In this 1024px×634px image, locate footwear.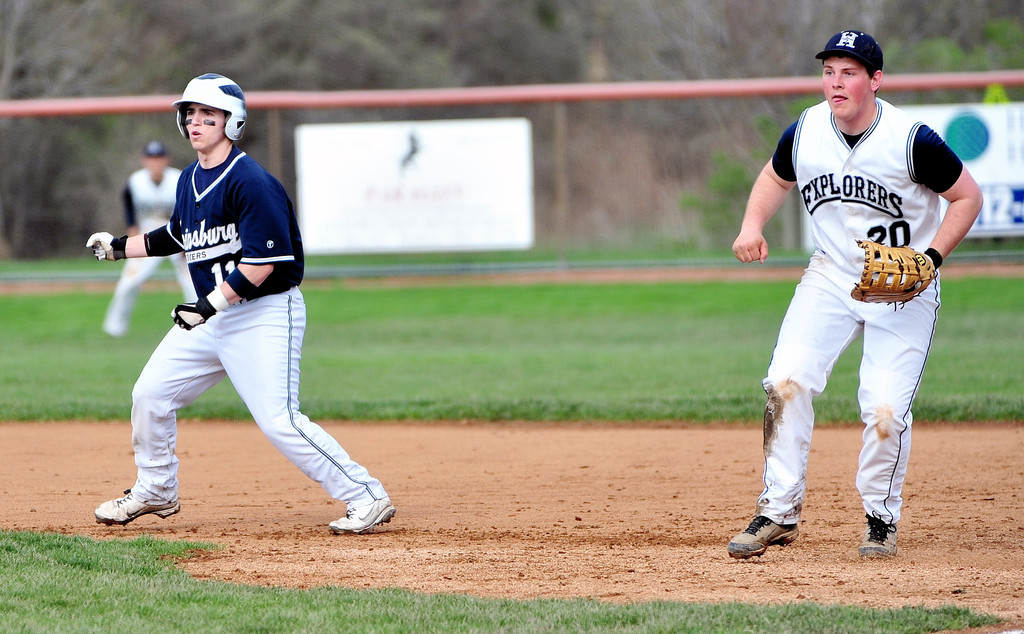
Bounding box: [left=749, top=502, right=817, bottom=565].
